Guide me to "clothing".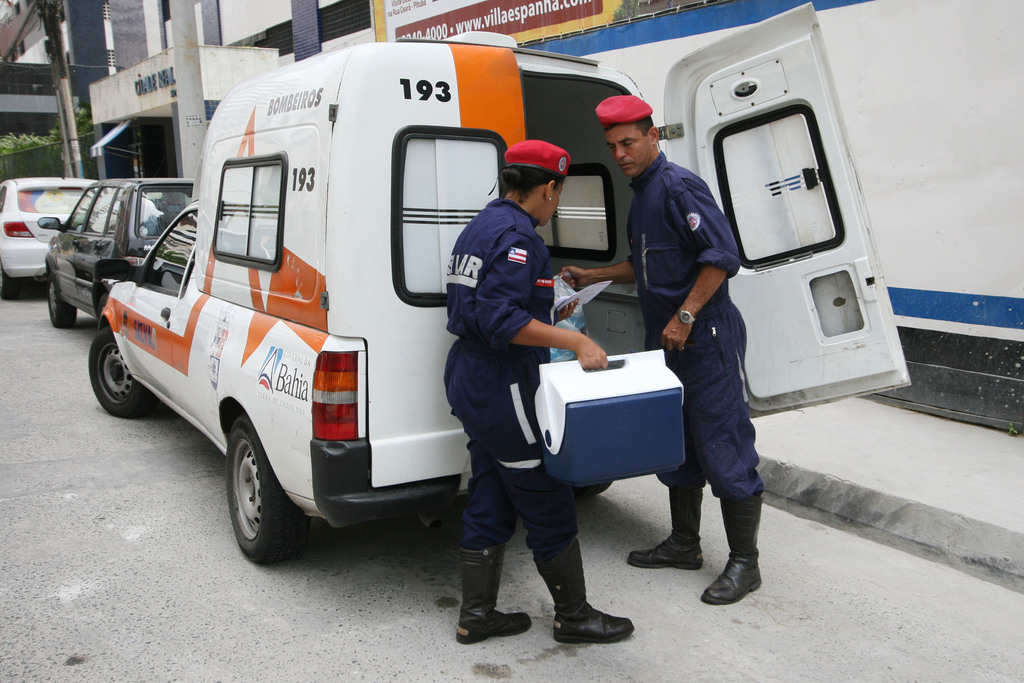
Guidance: [624,138,775,498].
